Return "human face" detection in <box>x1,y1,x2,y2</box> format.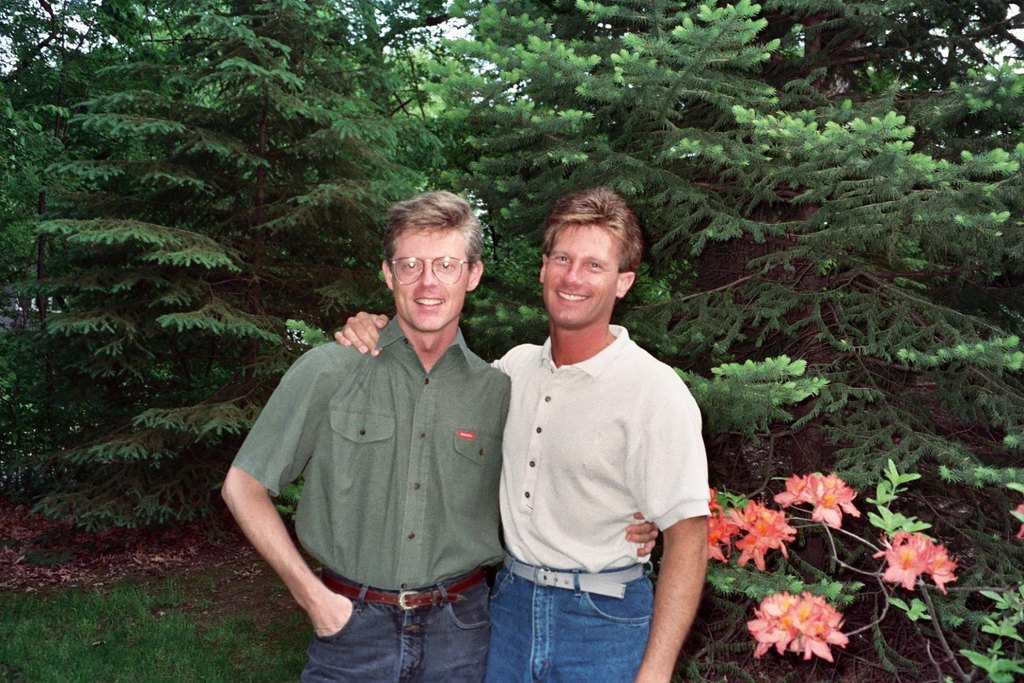
<box>542,216,625,331</box>.
